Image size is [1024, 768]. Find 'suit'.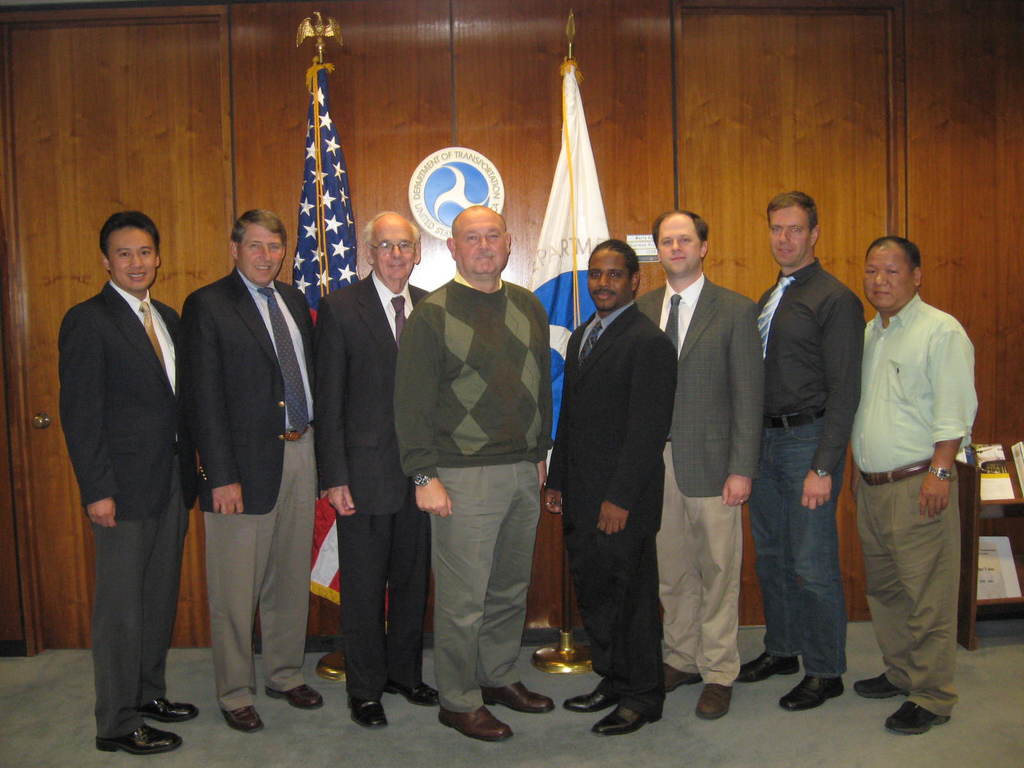
540/302/674/721.
